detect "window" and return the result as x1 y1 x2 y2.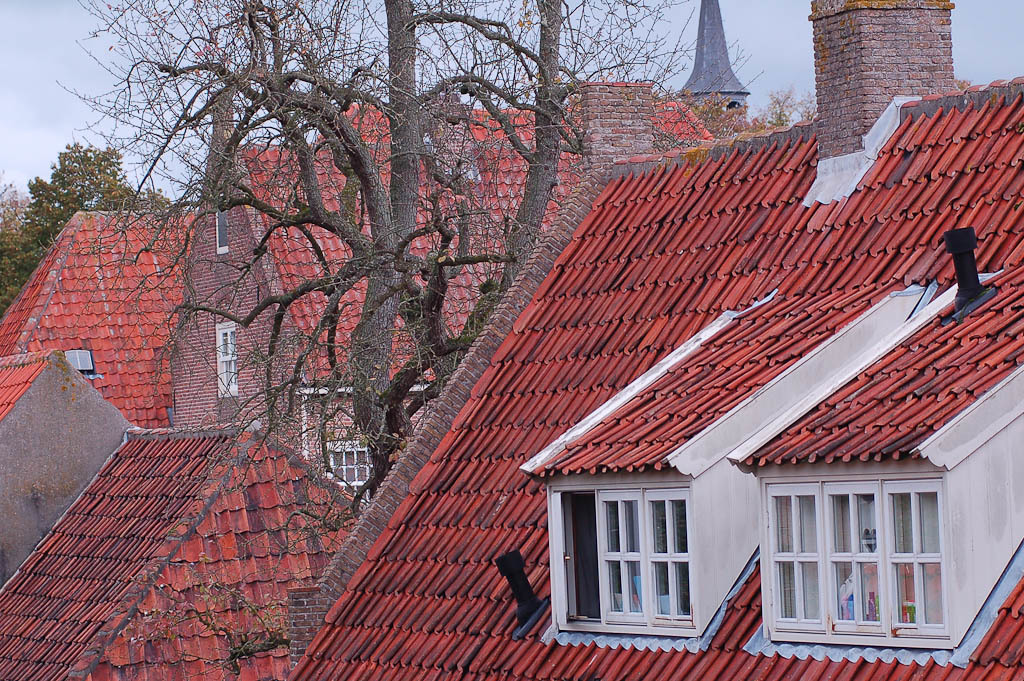
565 470 730 642.
